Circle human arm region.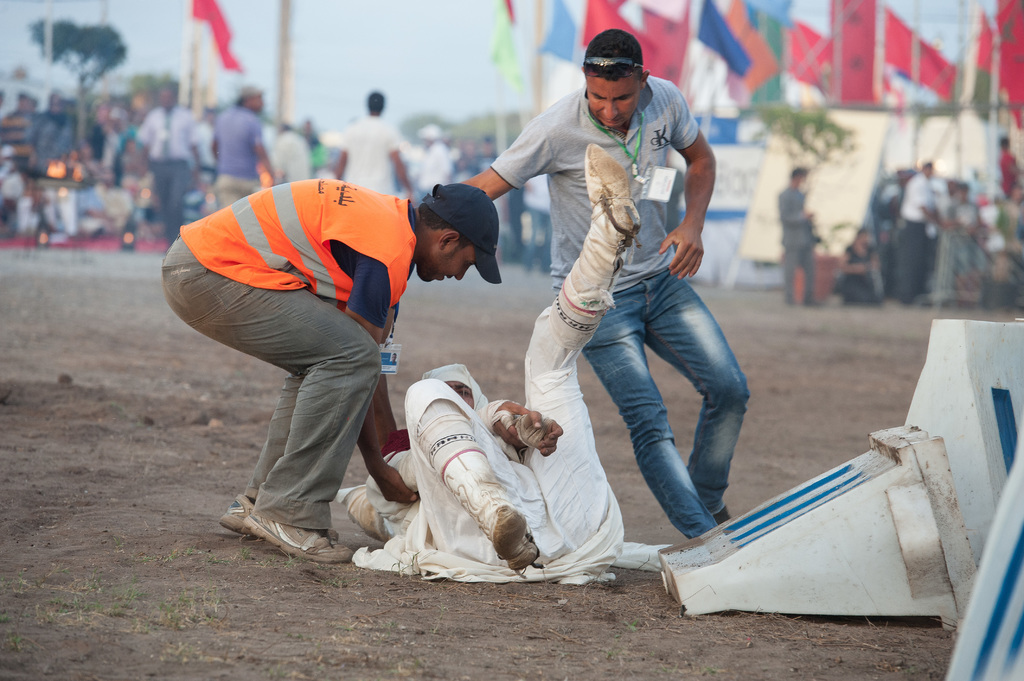
Region: rect(669, 128, 721, 284).
